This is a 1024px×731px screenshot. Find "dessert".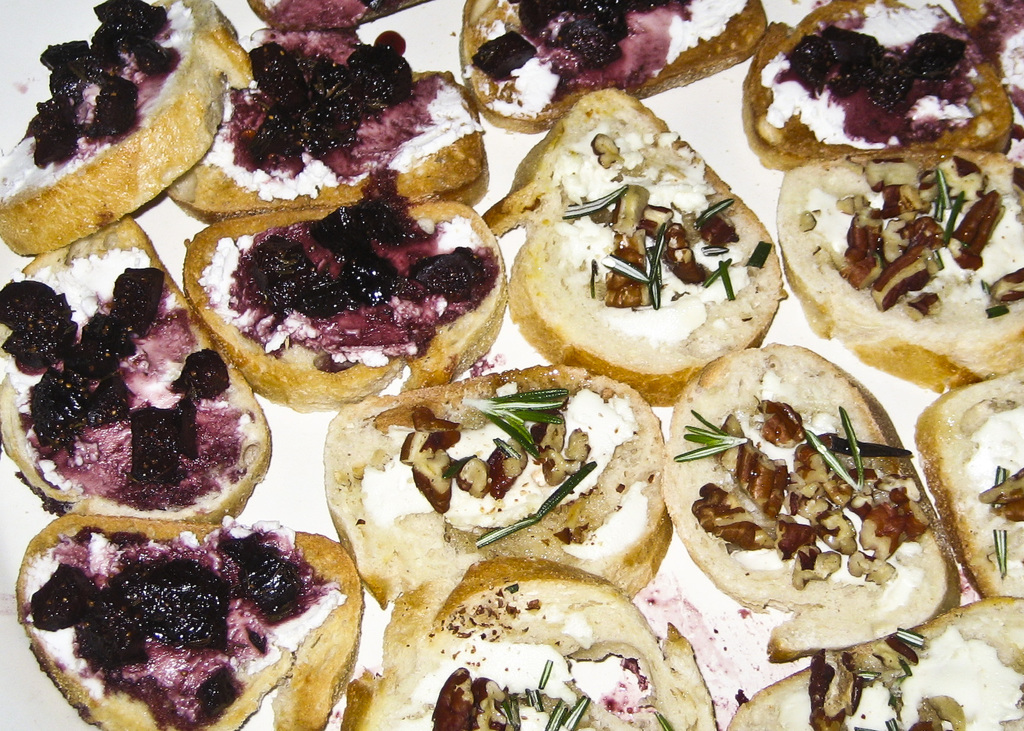
Bounding box: select_region(666, 345, 953, 655).
